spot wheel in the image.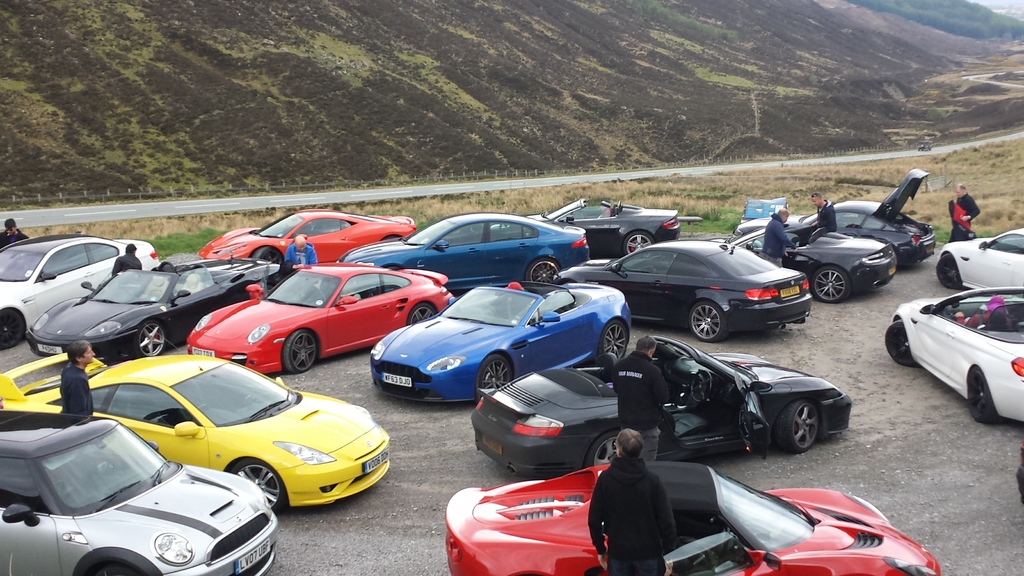
wheel found at <bbox>477, 356, 515, 401</bbox>.
